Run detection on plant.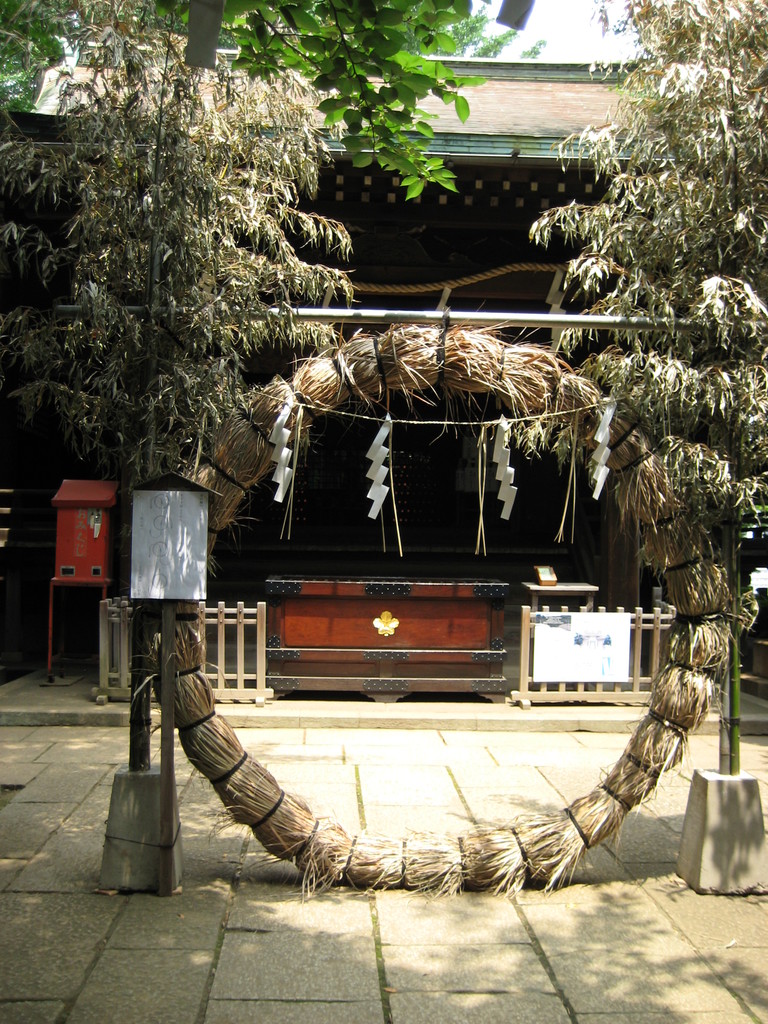
Result: 502:4:767:781.
